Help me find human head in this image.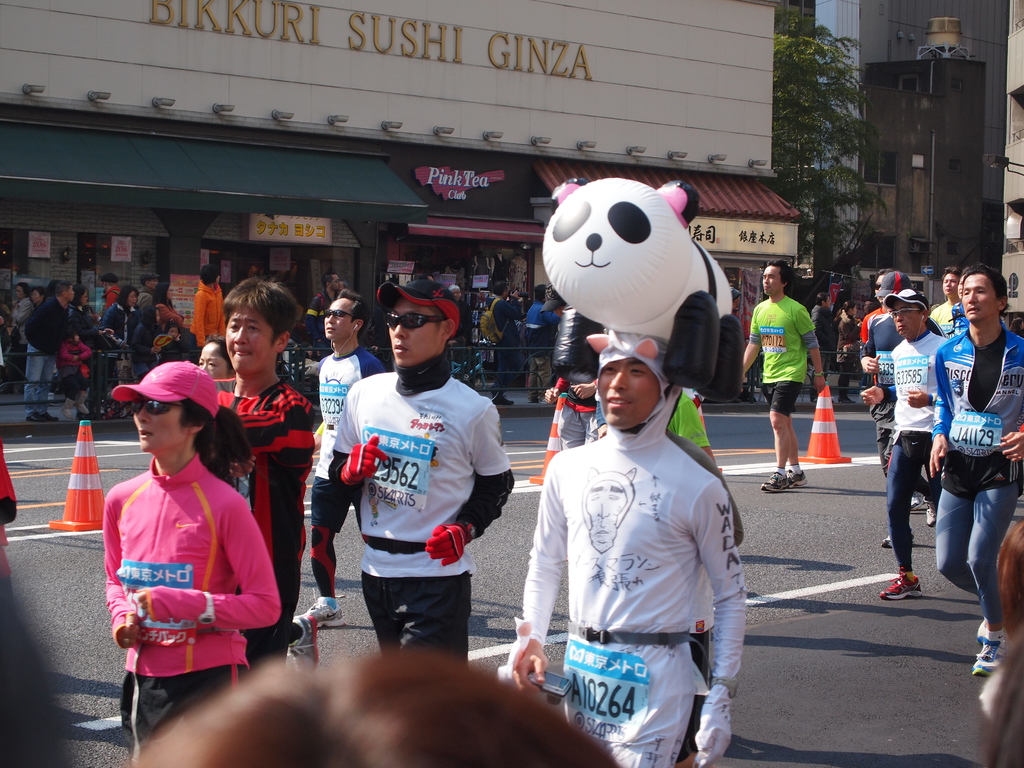
Found it: 844,301,858,317.
